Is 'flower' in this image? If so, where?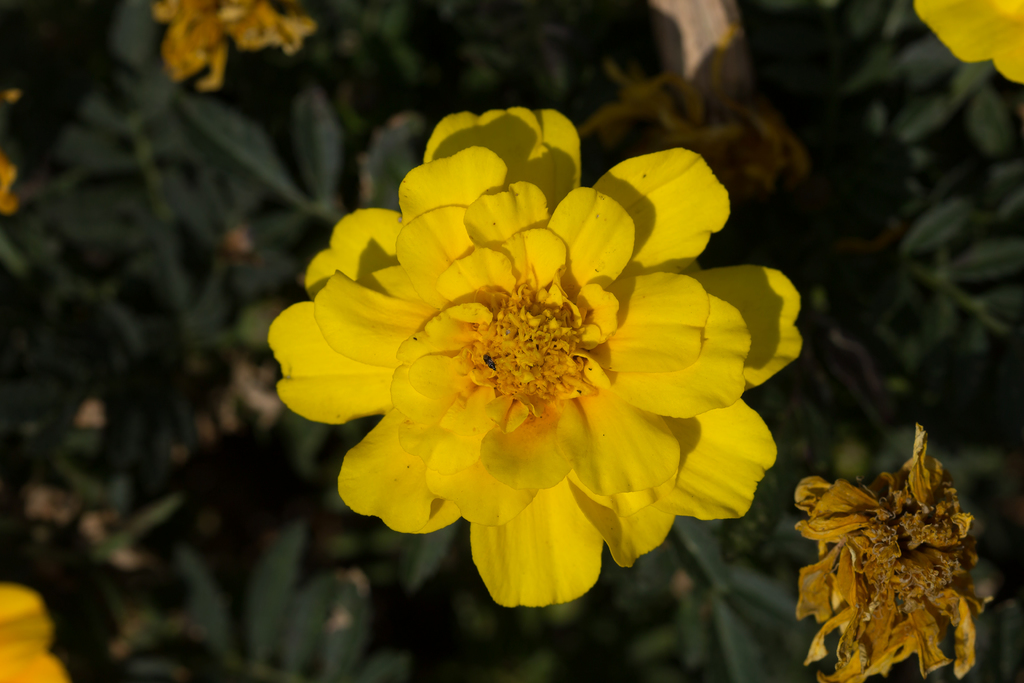
Yes, at crop(156, 0, 311, 90).
